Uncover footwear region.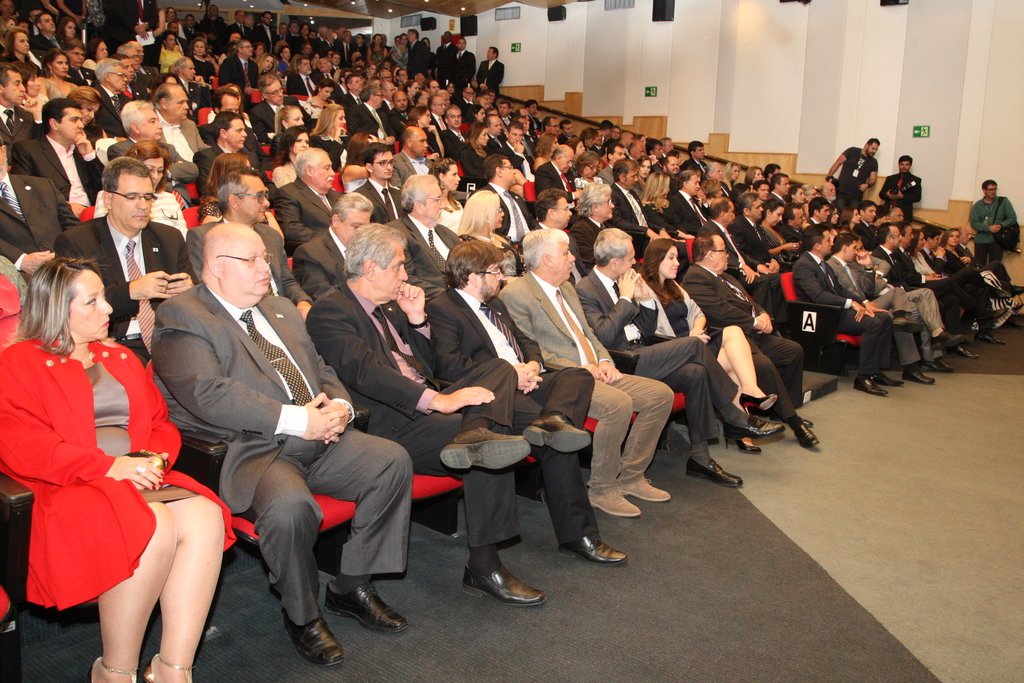
Uncovered: detection(954, 343, 984, 358).
